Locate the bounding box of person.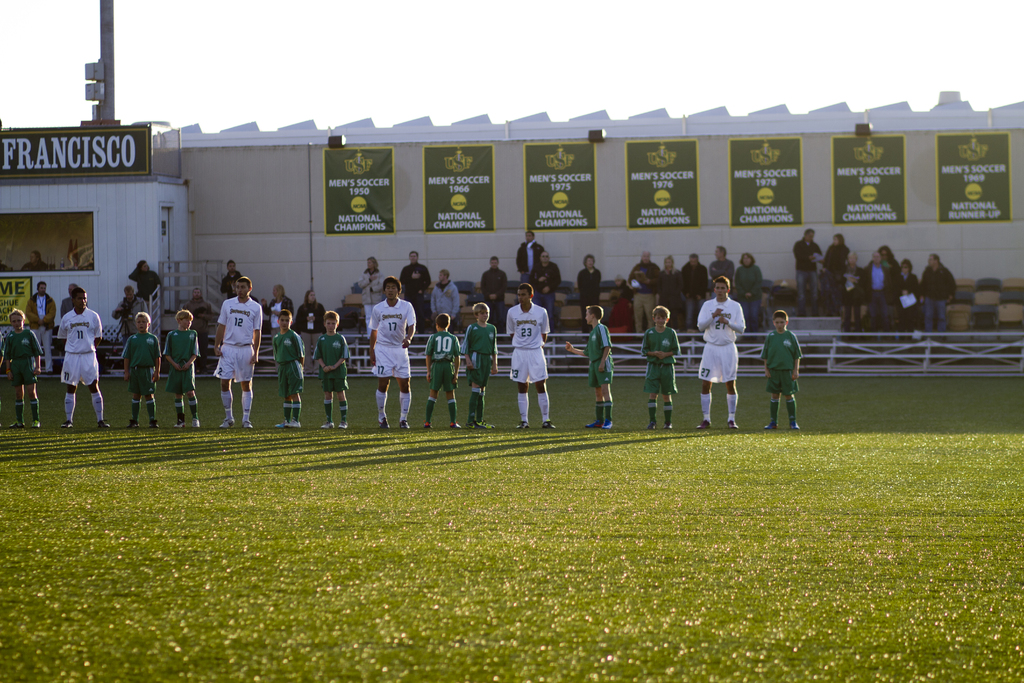
Bounding box: l=24, t=281, r=58, b=372.
